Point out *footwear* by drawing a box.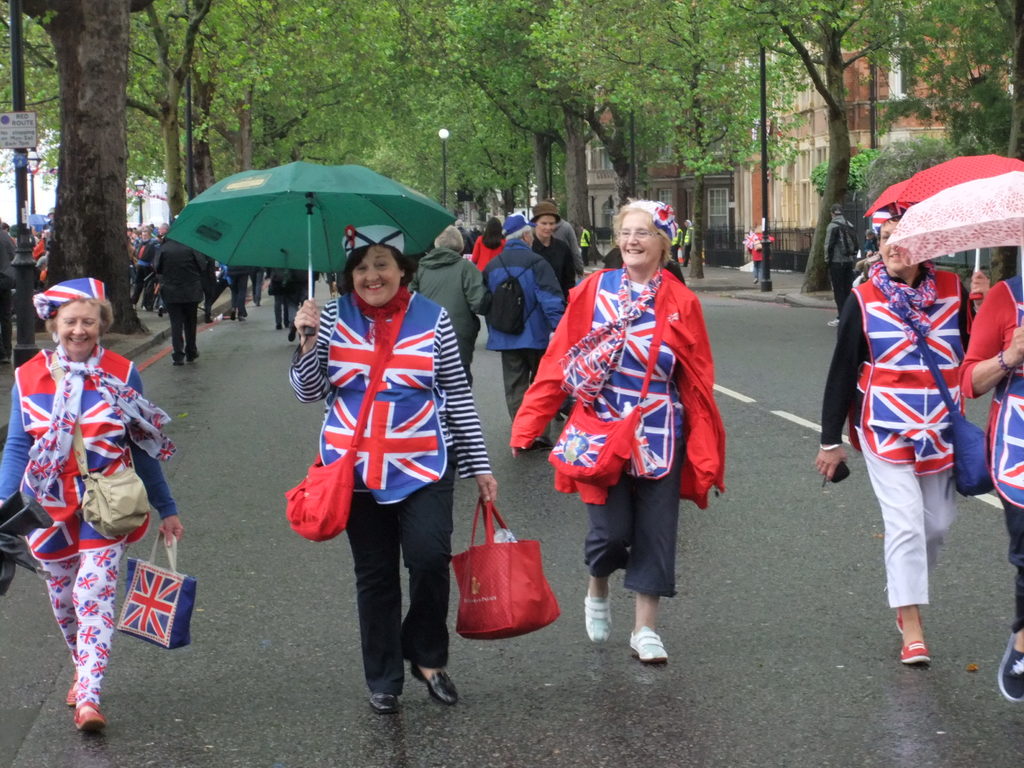
rect(901, 641, 933, 669).
